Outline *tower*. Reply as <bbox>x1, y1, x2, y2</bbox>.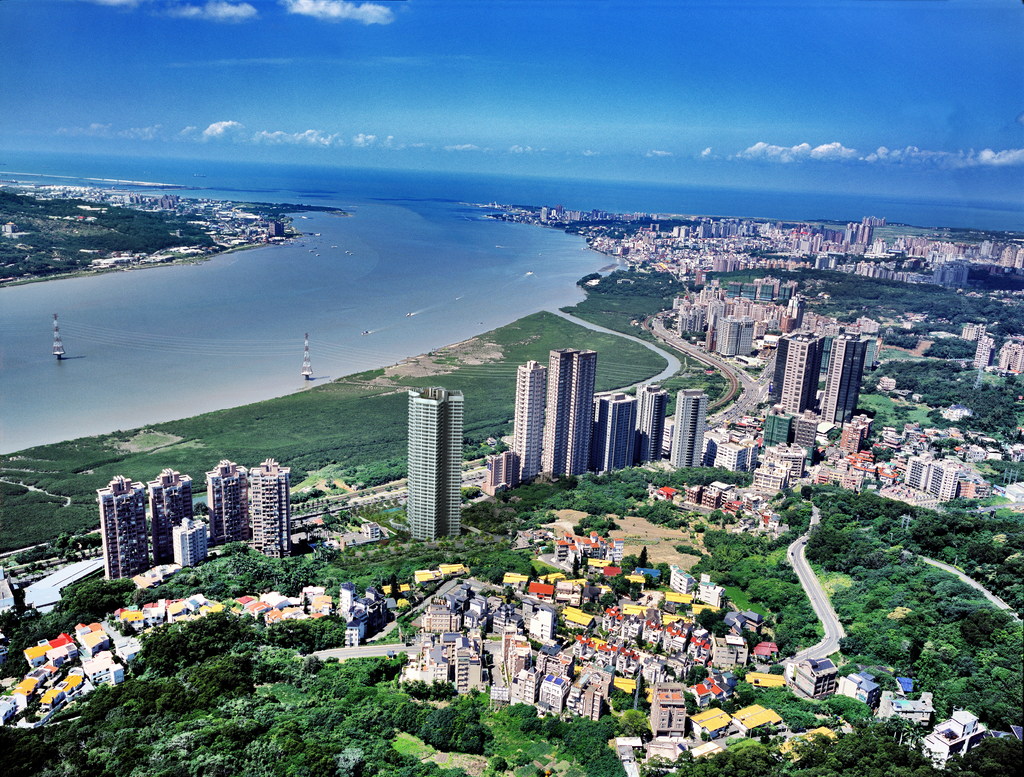
<bbox>106, 477, 150, 586</bbox>.
